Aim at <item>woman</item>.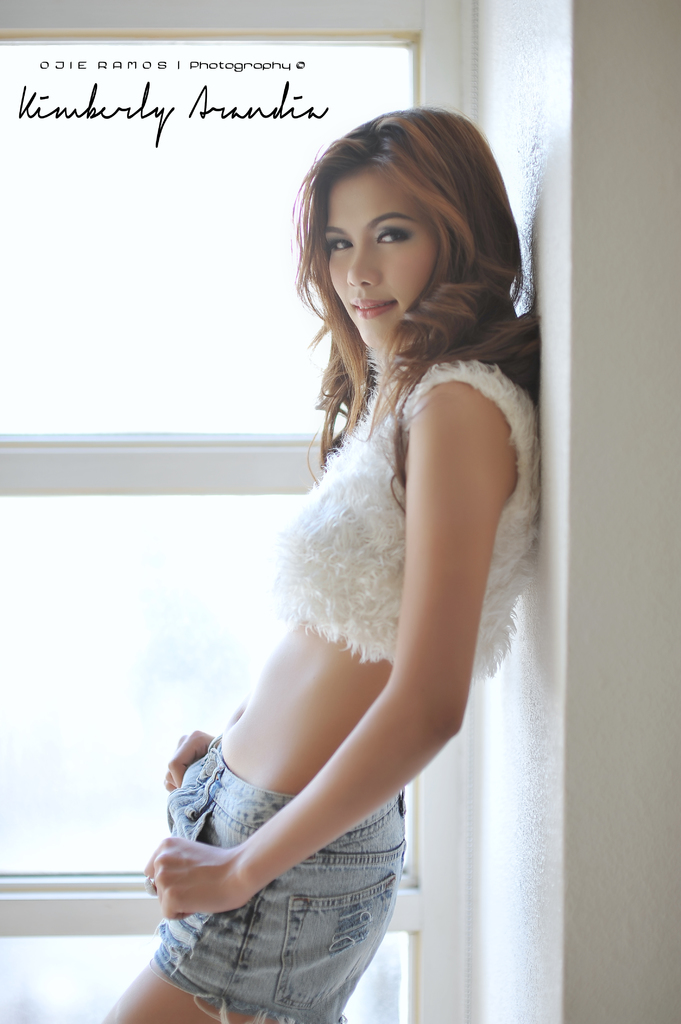
Aimed at BBox(102, 89, 547, 1023).
